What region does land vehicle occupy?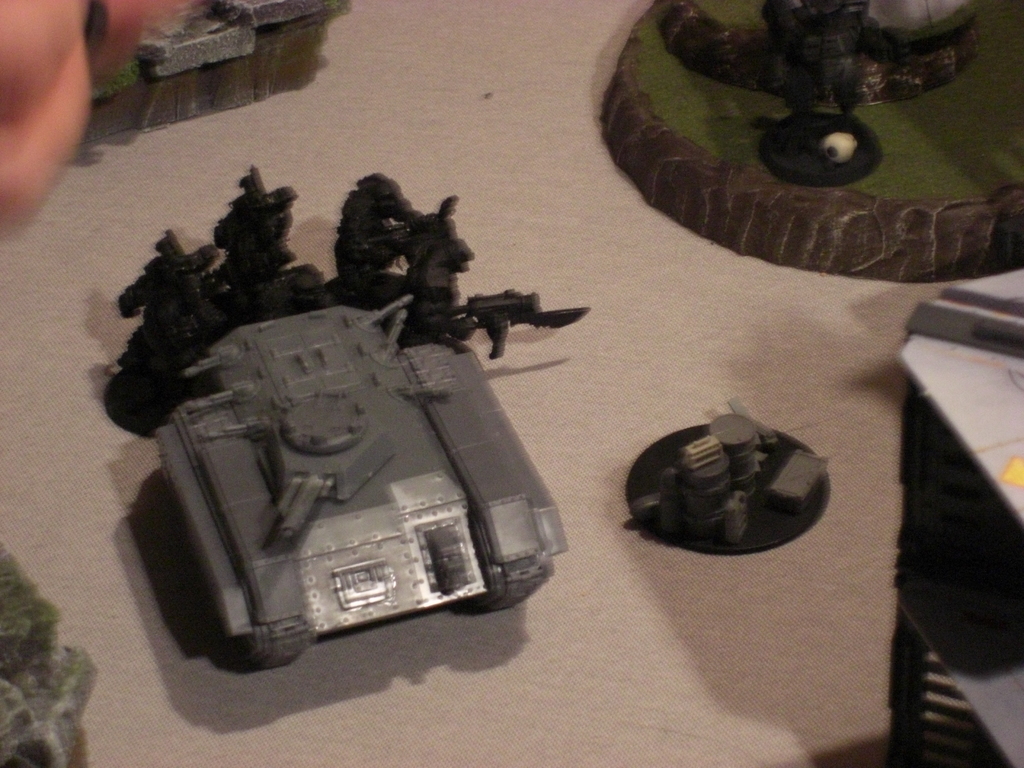
(127, 268, 603, 680).
